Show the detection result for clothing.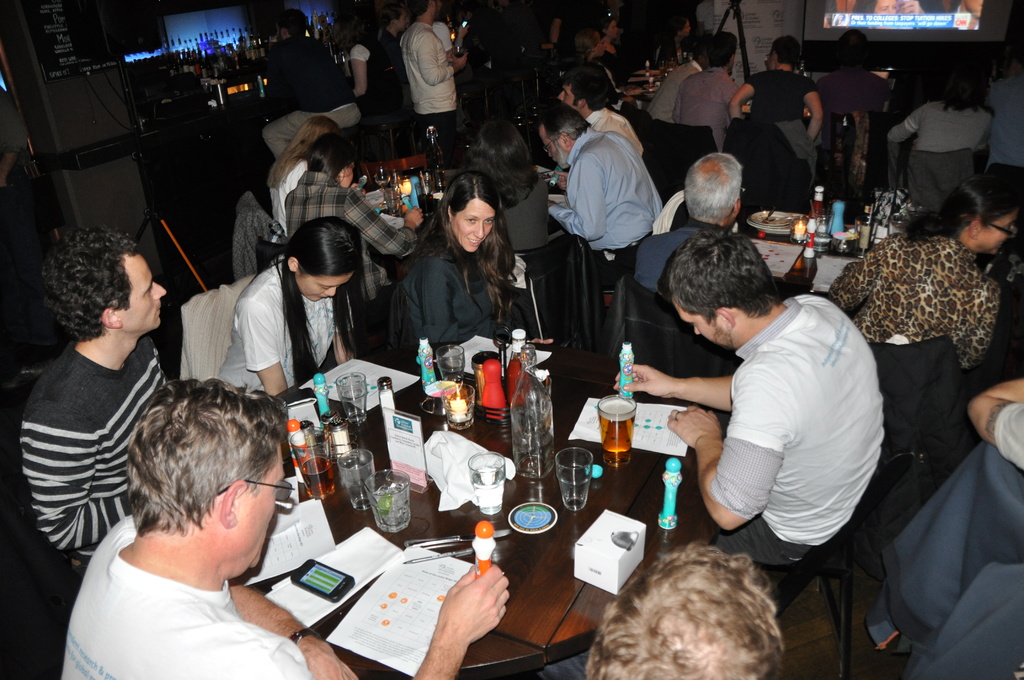
pyautogui.locateOnScreen(404, 237, 520, 354).
